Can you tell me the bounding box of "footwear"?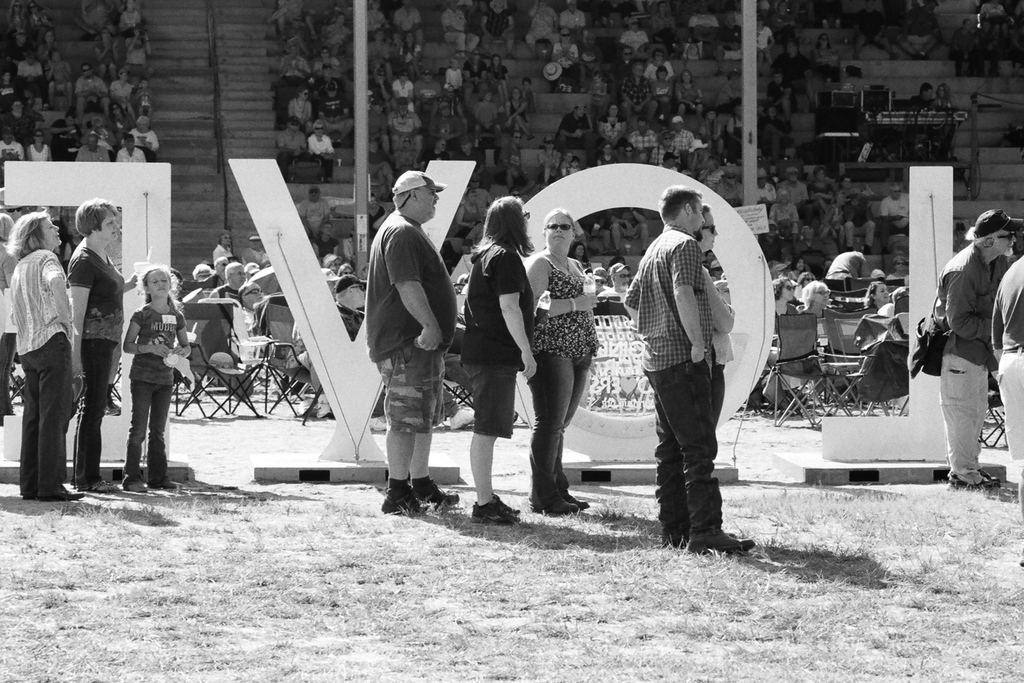
(120,476,145,490).
